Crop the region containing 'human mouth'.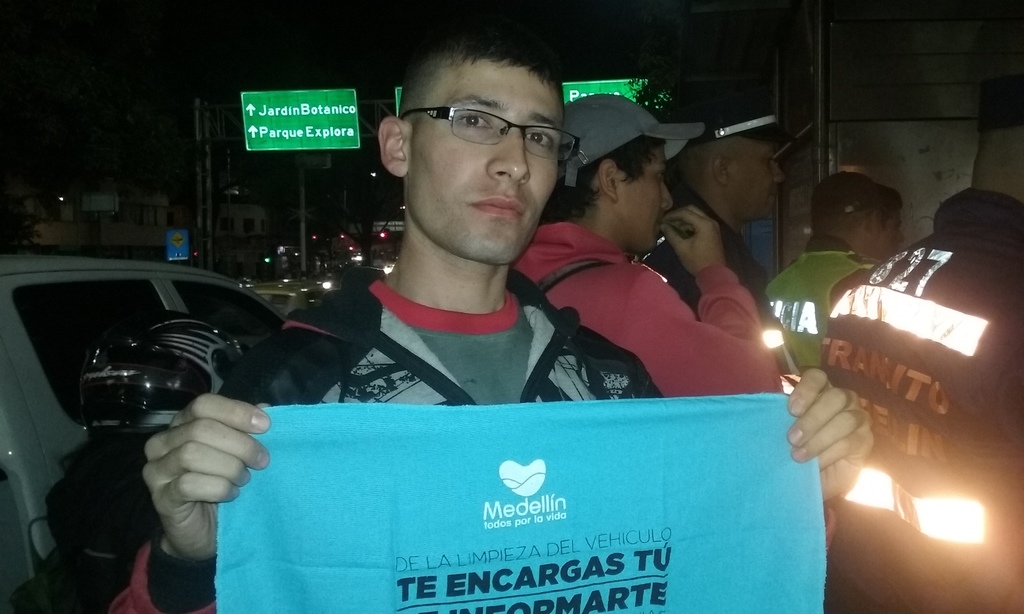
Crop region: crop(469, 198, 531, 219).
